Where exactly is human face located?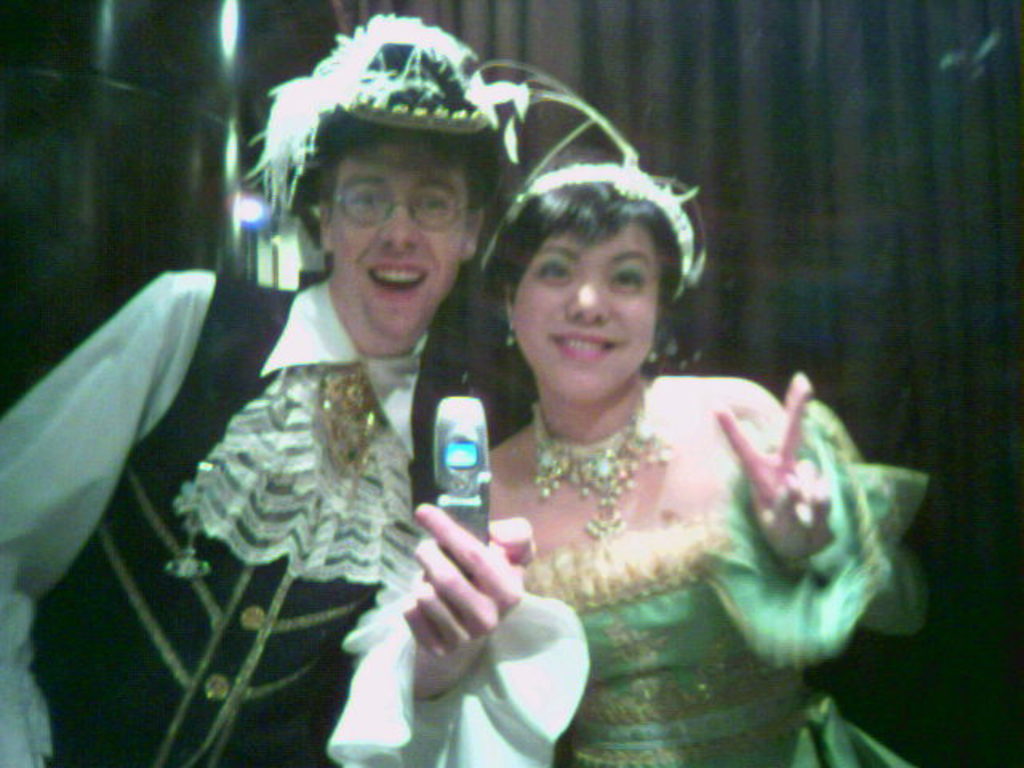
Its bounding box is BBox(510, 203, 658, 402).
